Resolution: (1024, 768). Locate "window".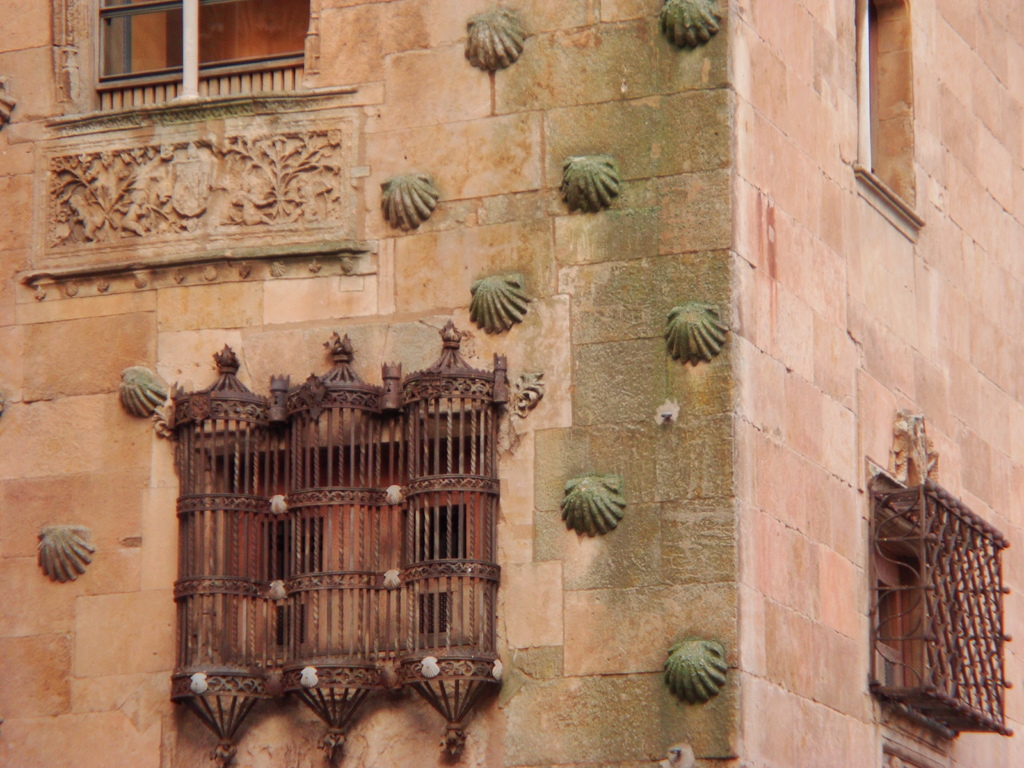
region(90, 0, 312, 79).
